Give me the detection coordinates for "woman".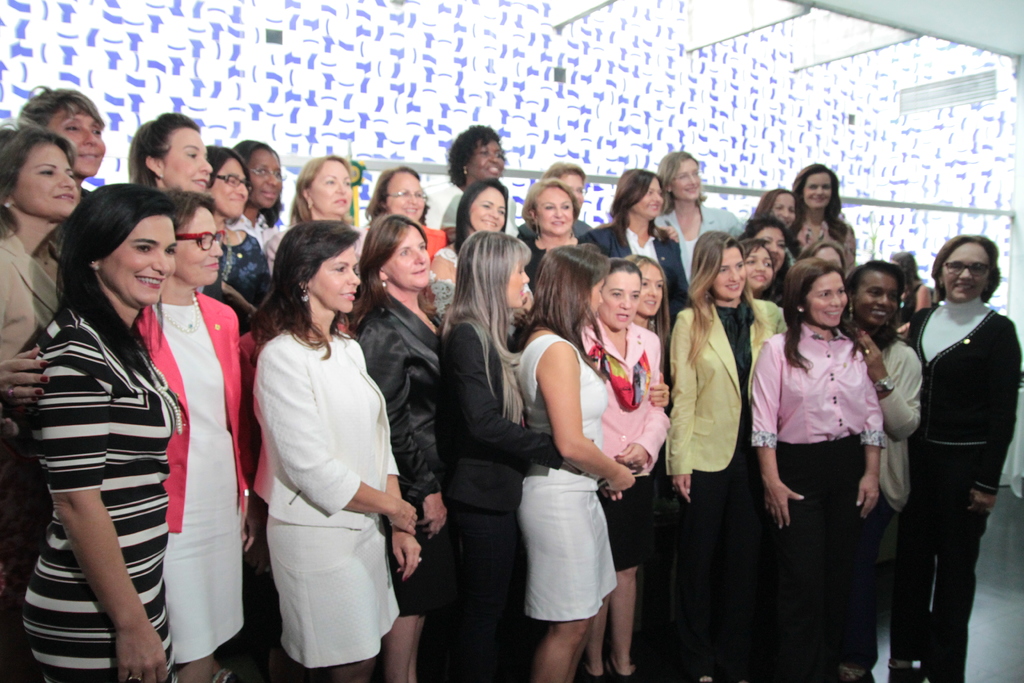
l=375, t=231, r=563, b=682.
